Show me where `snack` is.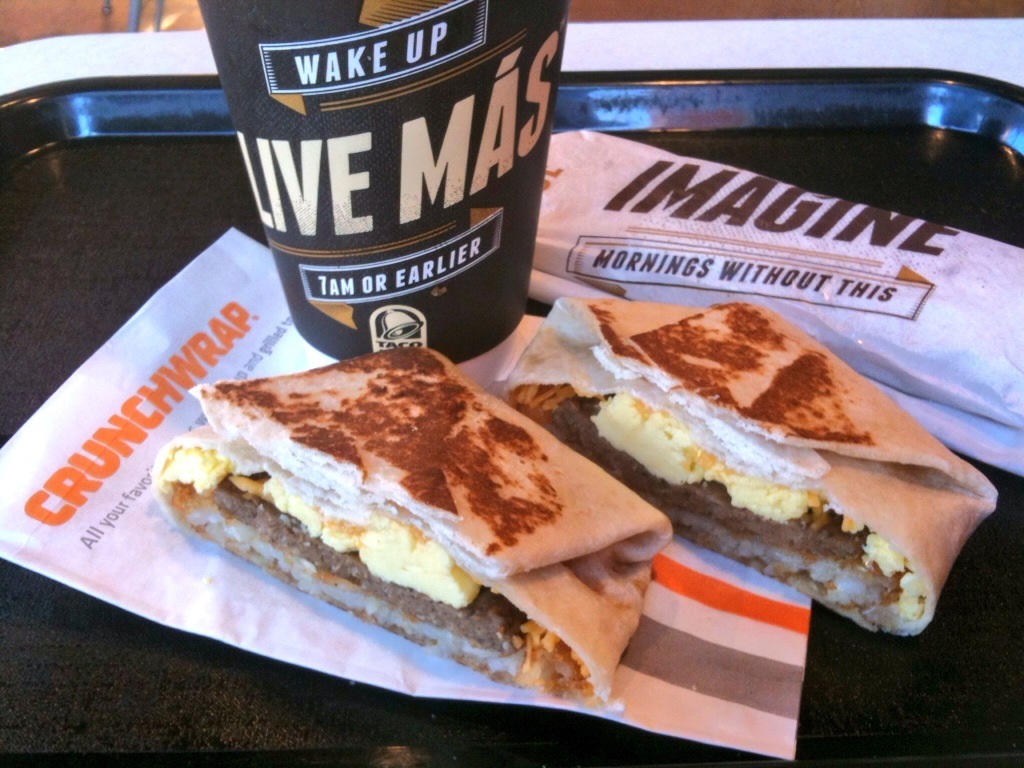
`snack` is at bbox=[426, 284, 998, 641].
